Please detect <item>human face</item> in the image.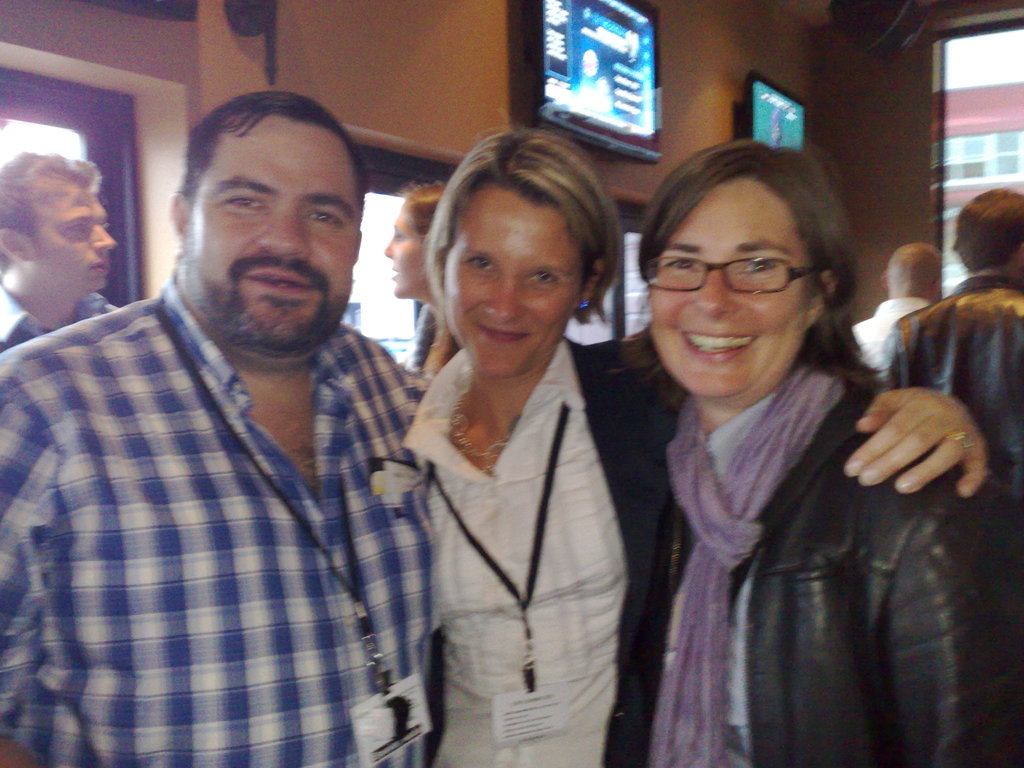
<box>20,175,120,285</box>.
